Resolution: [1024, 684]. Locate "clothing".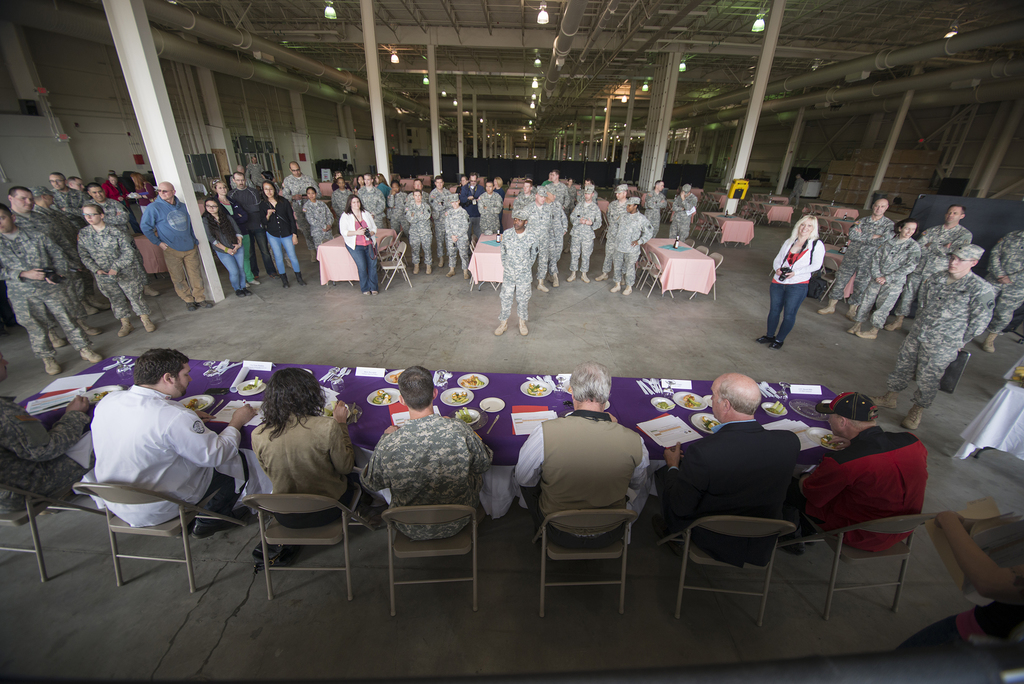
<bbox>810, 420, 940, 549</bbox>.
